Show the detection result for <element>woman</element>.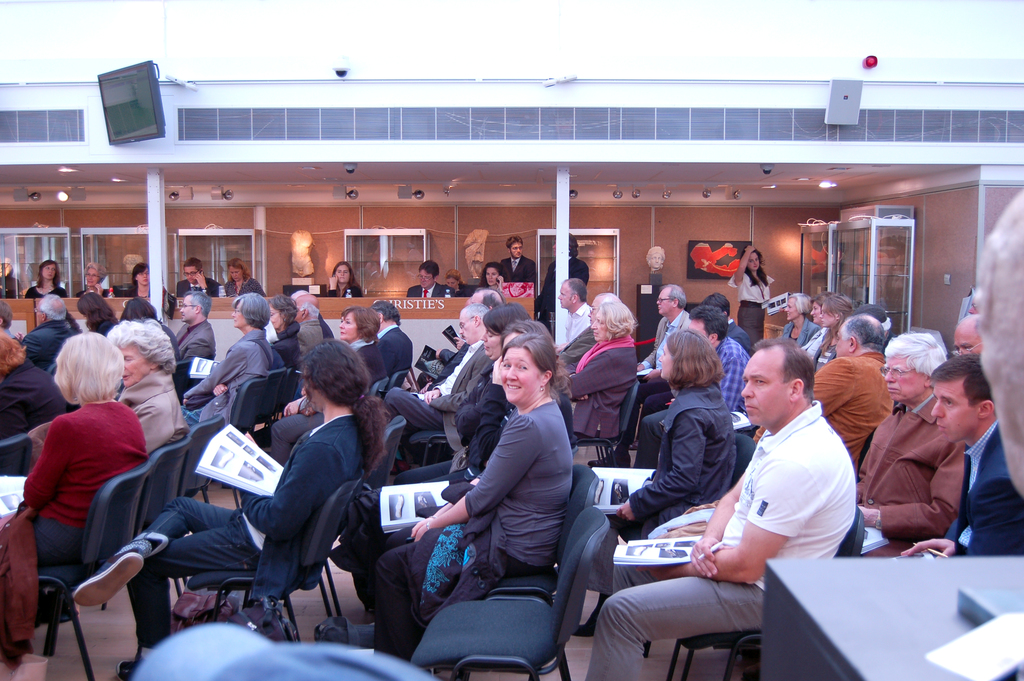
(x1=220, y1=256, x2=268, y2=300).
